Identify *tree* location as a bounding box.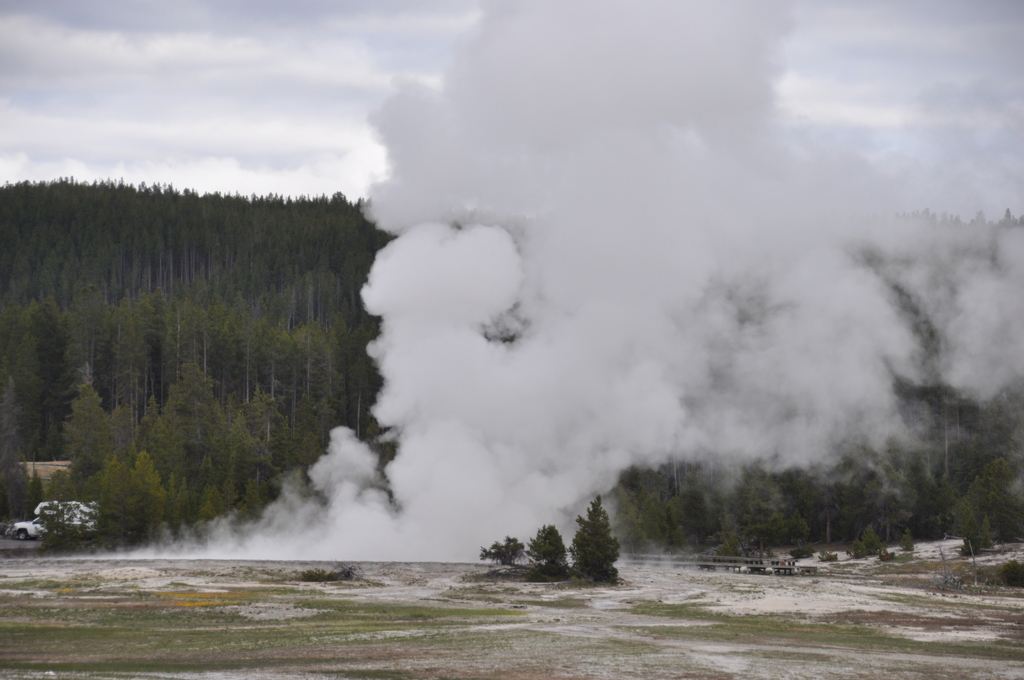
(149,350,253,539).
